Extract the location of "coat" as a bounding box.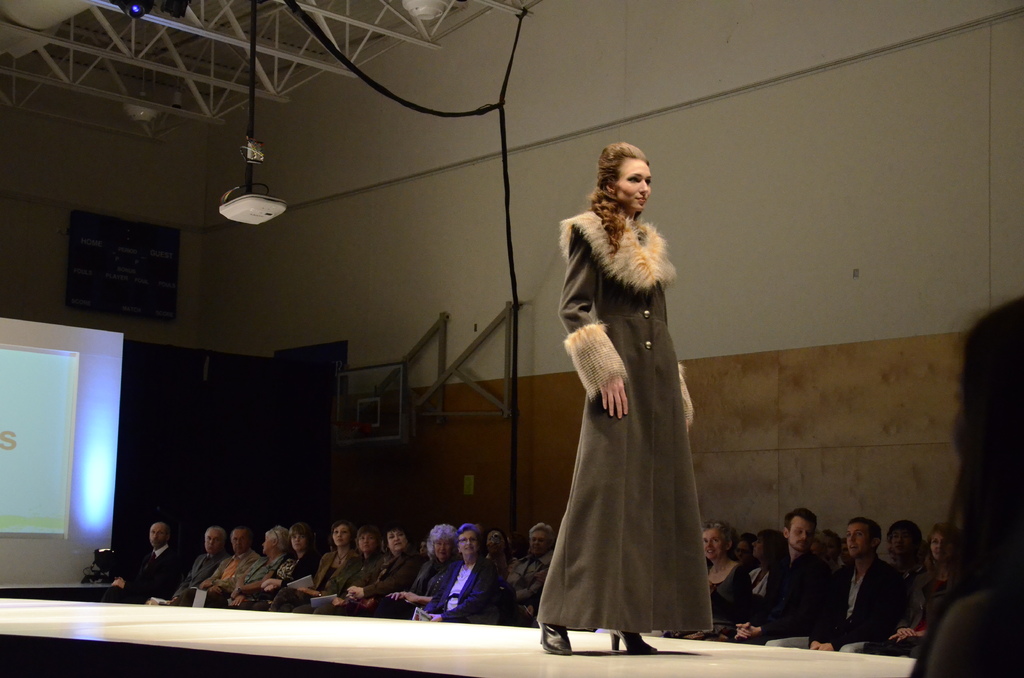
pyautogui.locateOnScreen(132, 544, 169, 592).
